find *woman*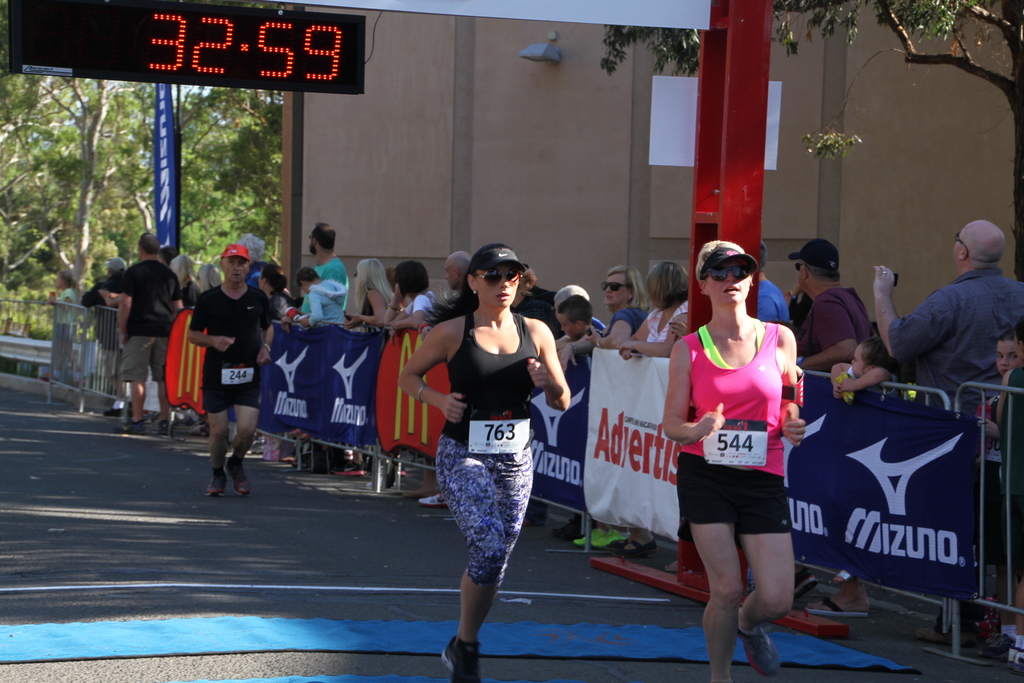
399/235/576/680
